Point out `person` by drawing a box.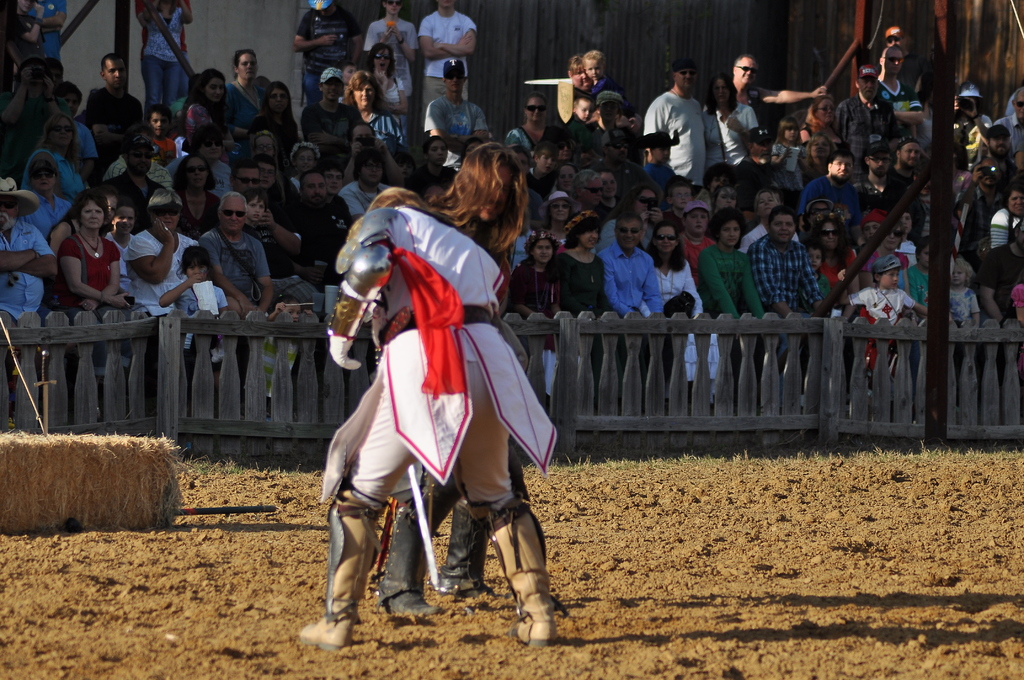
select_region(979, 223, 1023, 325).
